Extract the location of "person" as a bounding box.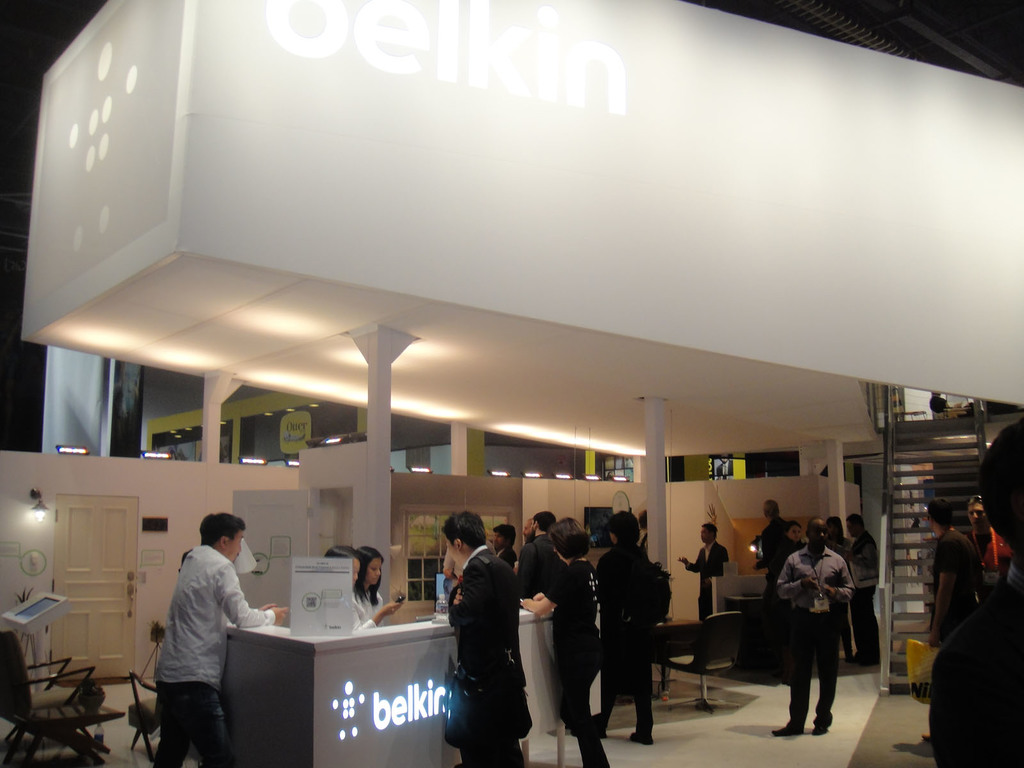
pyautogui.locateOnScreen(751, 499, 788, 595).
